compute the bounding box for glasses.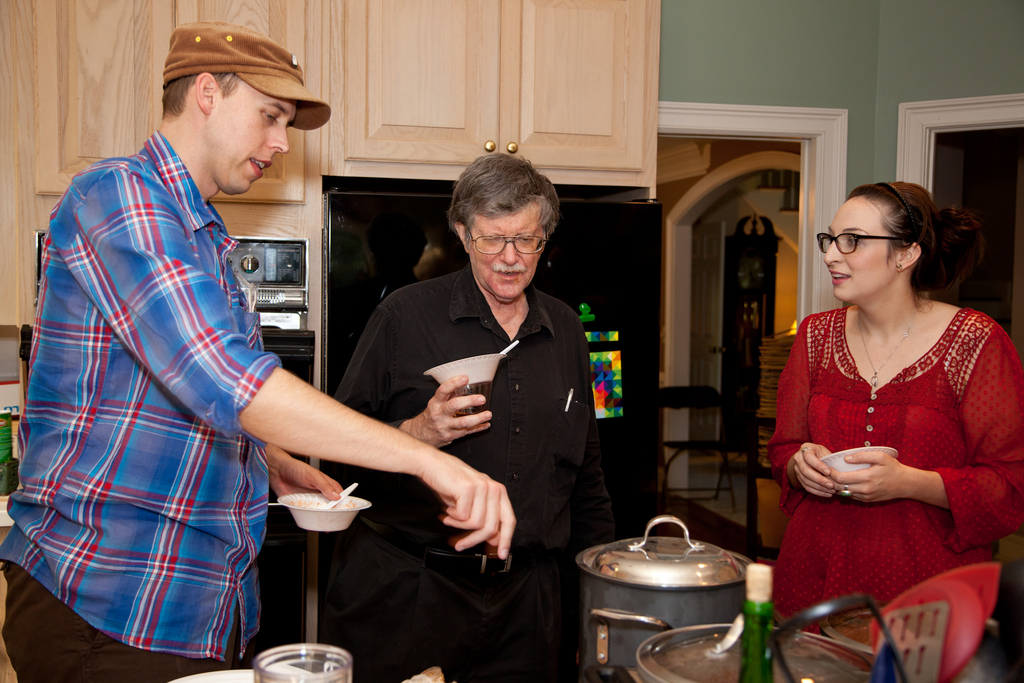
(x1=466, y1=224, x2=550, y2=258).
